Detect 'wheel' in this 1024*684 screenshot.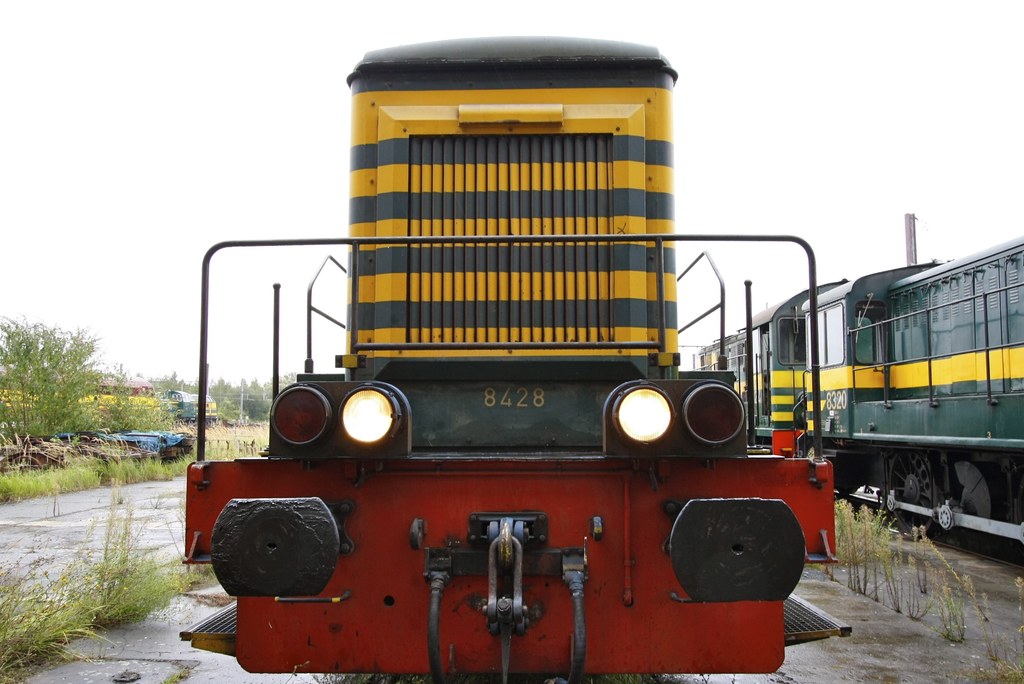
Detection: BBox(930, 452, 1012, 548).
